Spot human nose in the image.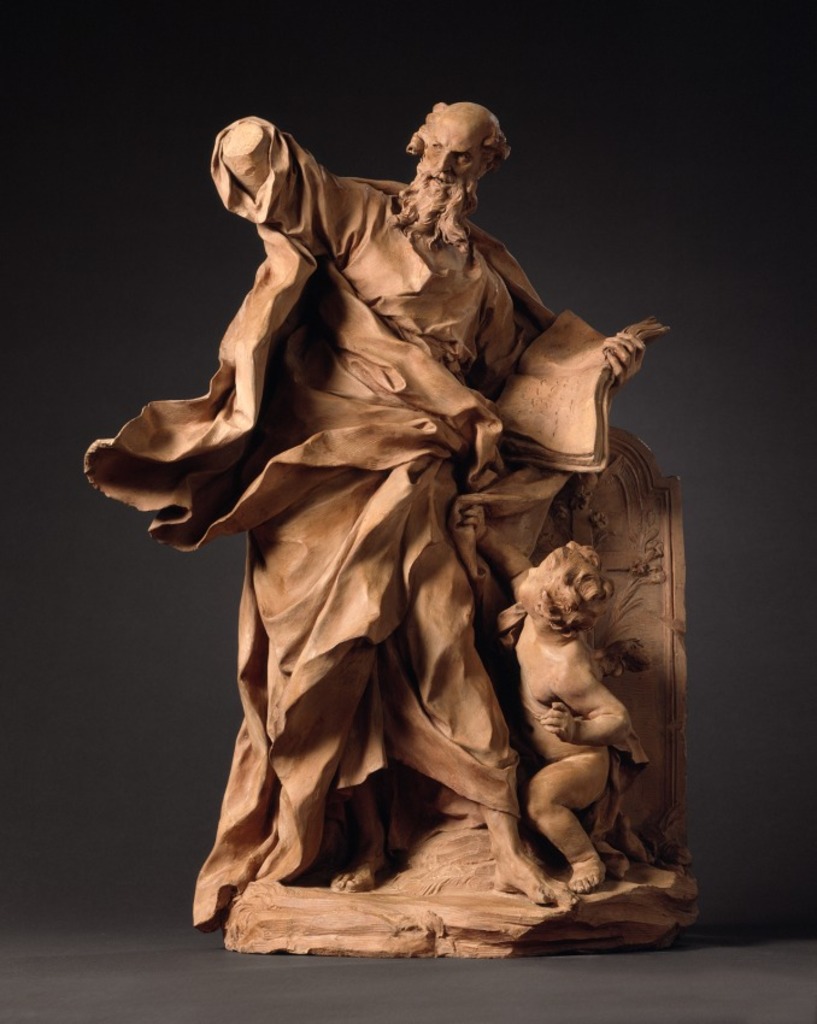
human nose found at (left=431, top=149, right=452, bottom=177).
